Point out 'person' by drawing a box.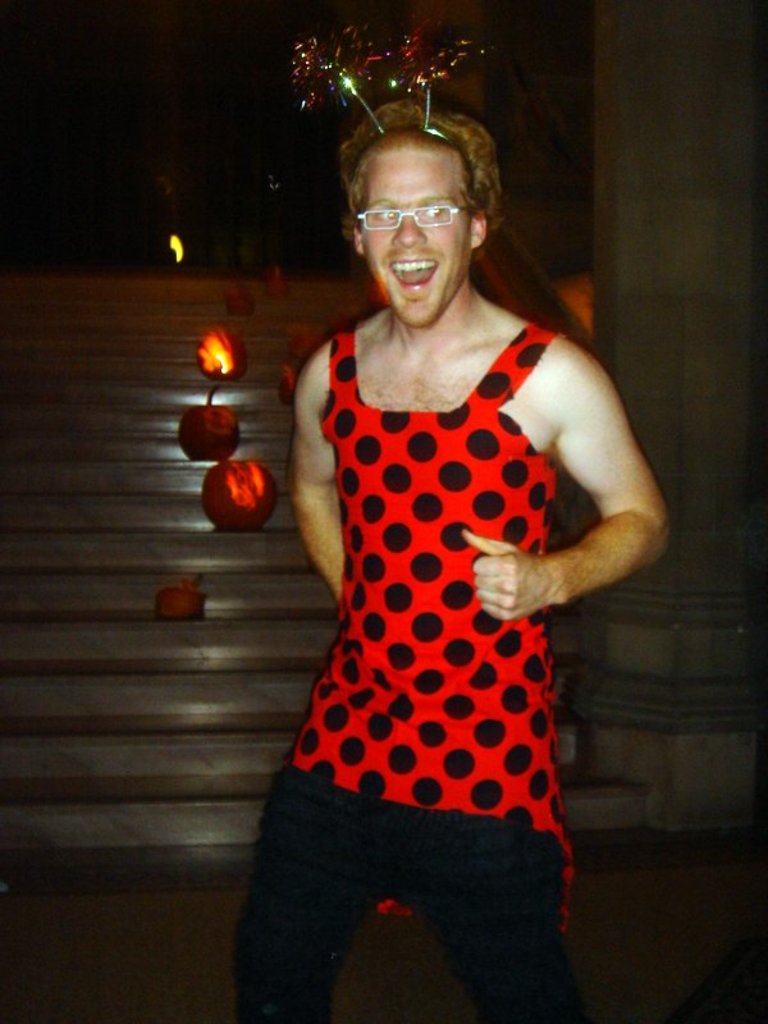
[x1=230, y1=96, x2=678, y2=1023].
